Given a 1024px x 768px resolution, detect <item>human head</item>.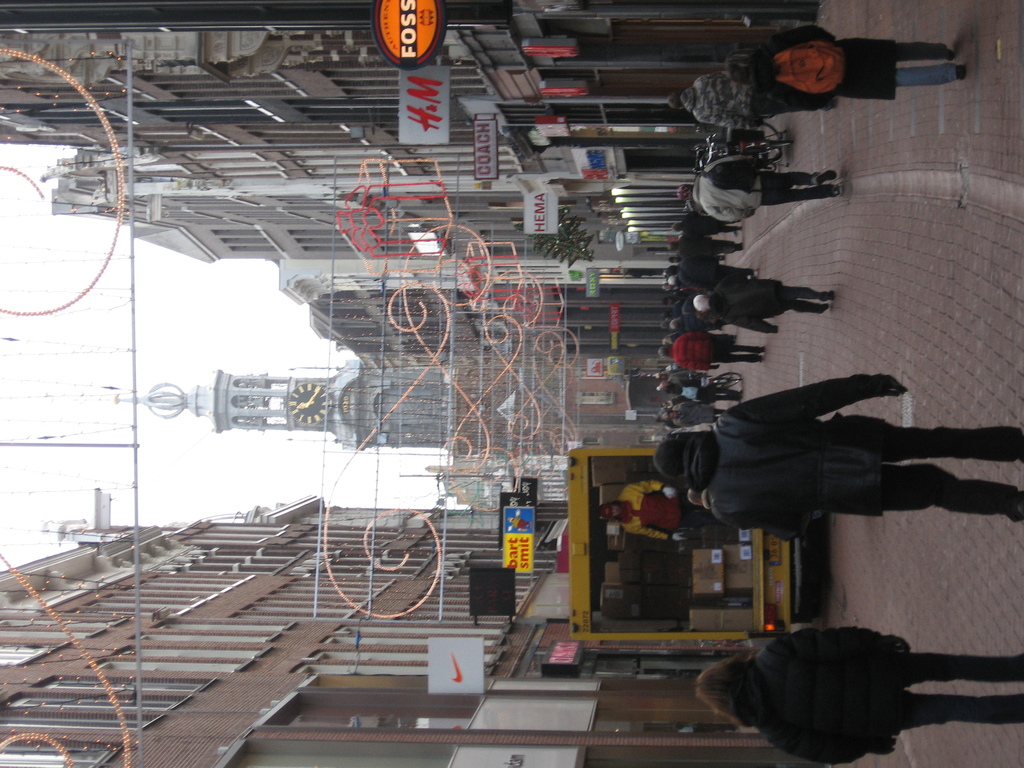
Rect(657, 348, 671, 358).
